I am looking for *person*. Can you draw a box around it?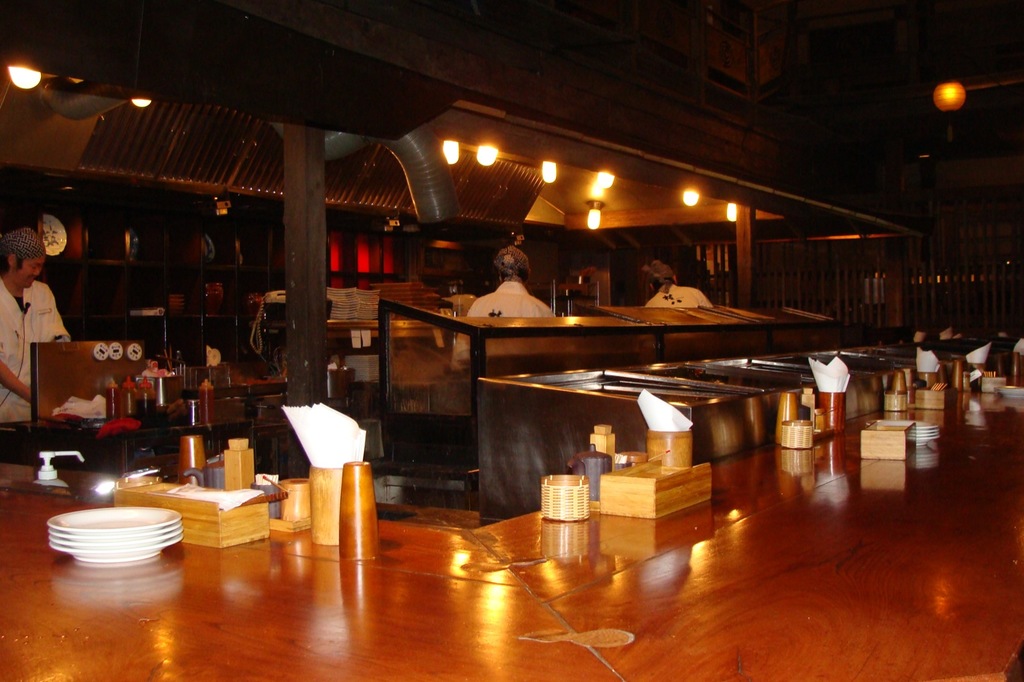
Sure, the bounding box is detection(449, 246, 554, 354).
